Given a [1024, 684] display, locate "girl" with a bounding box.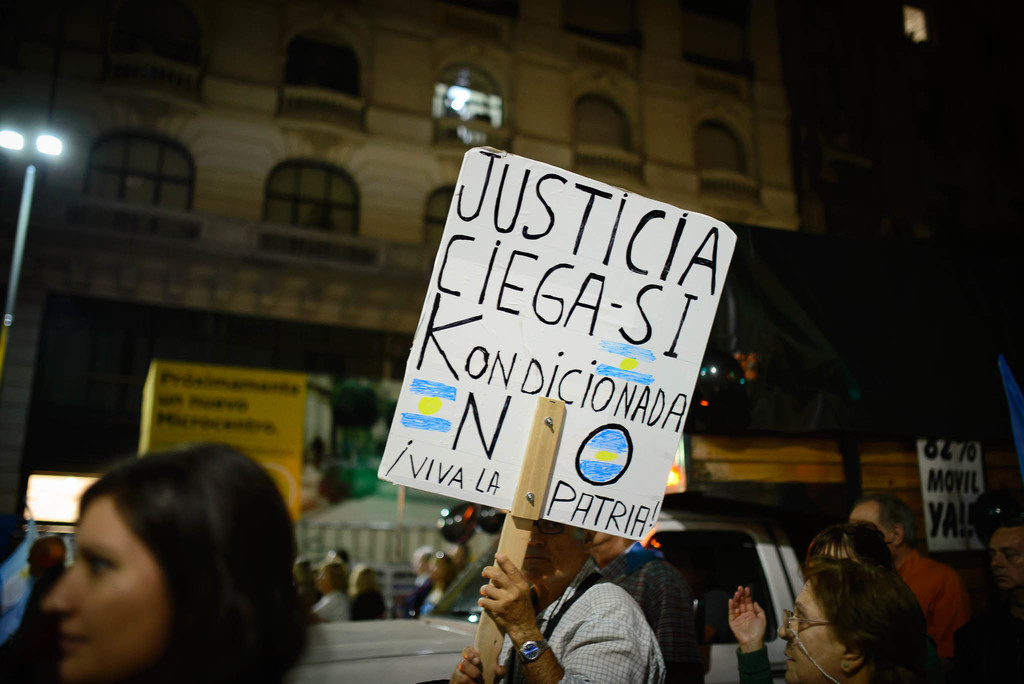
Located: 811, 518, 919, 582.
